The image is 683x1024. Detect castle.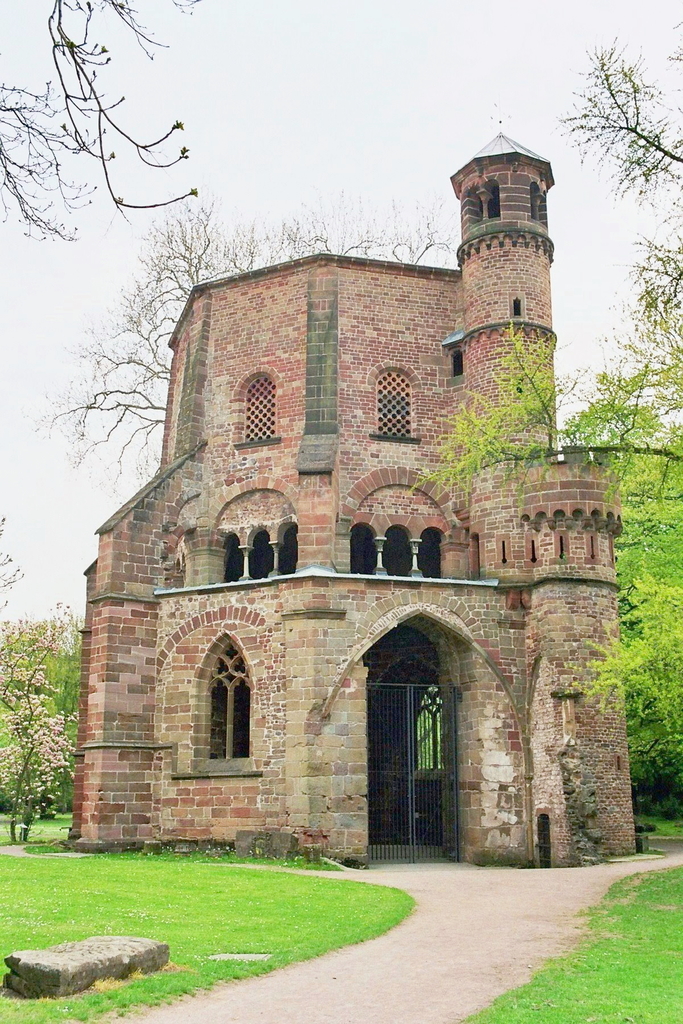
Detection: l=79, t=89, r=621, b=894.
